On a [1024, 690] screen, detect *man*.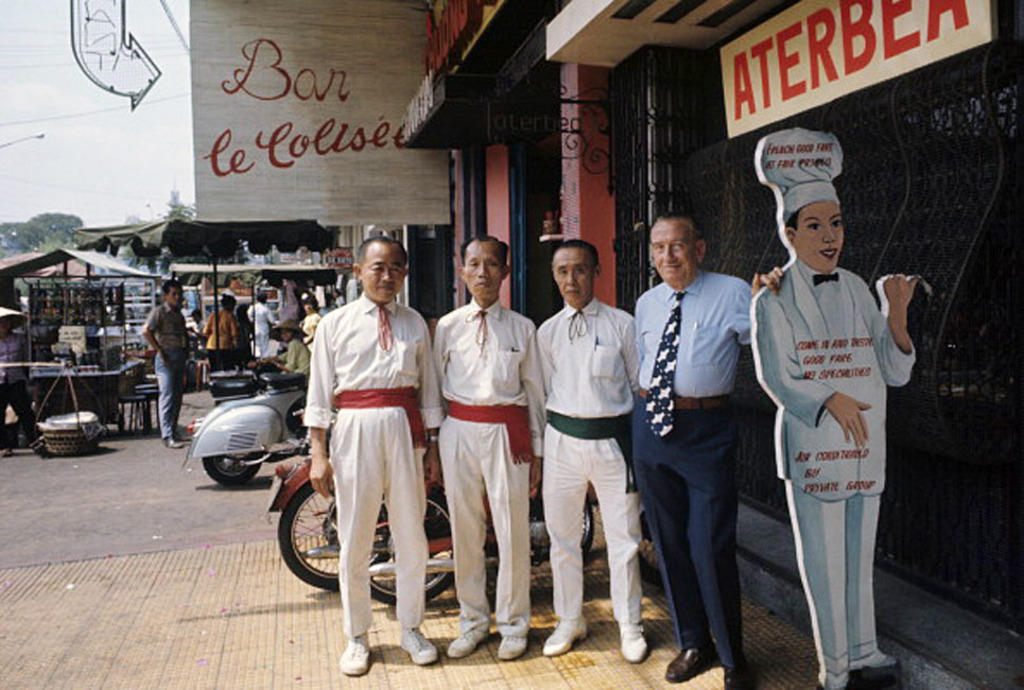
143/274/196/446.
